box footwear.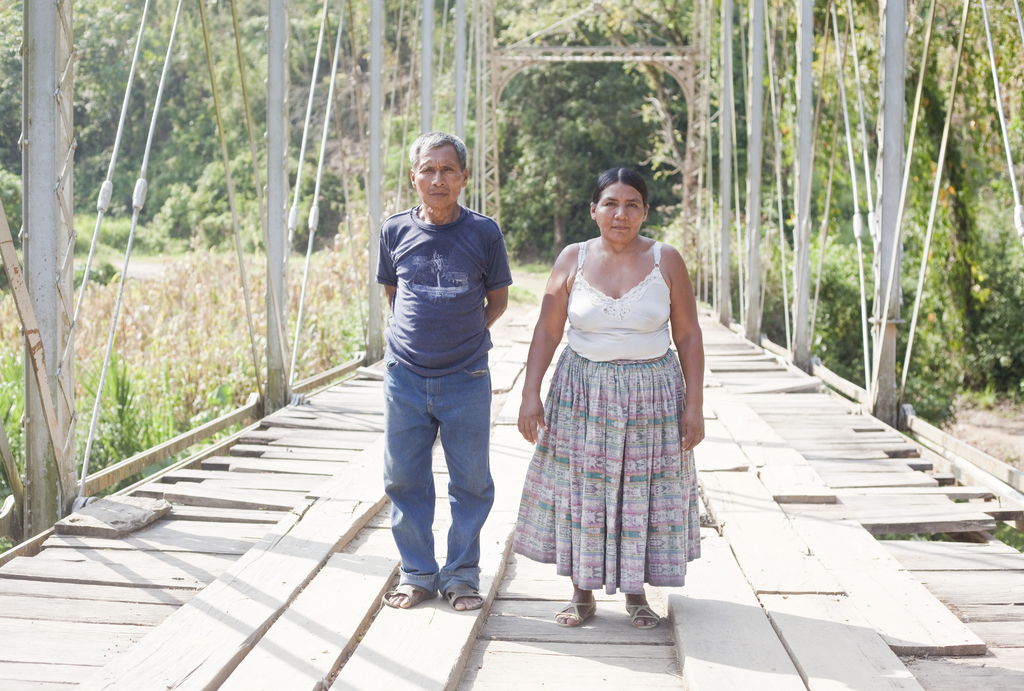
(x1=436, y1=578, x2=484, y2=608).
